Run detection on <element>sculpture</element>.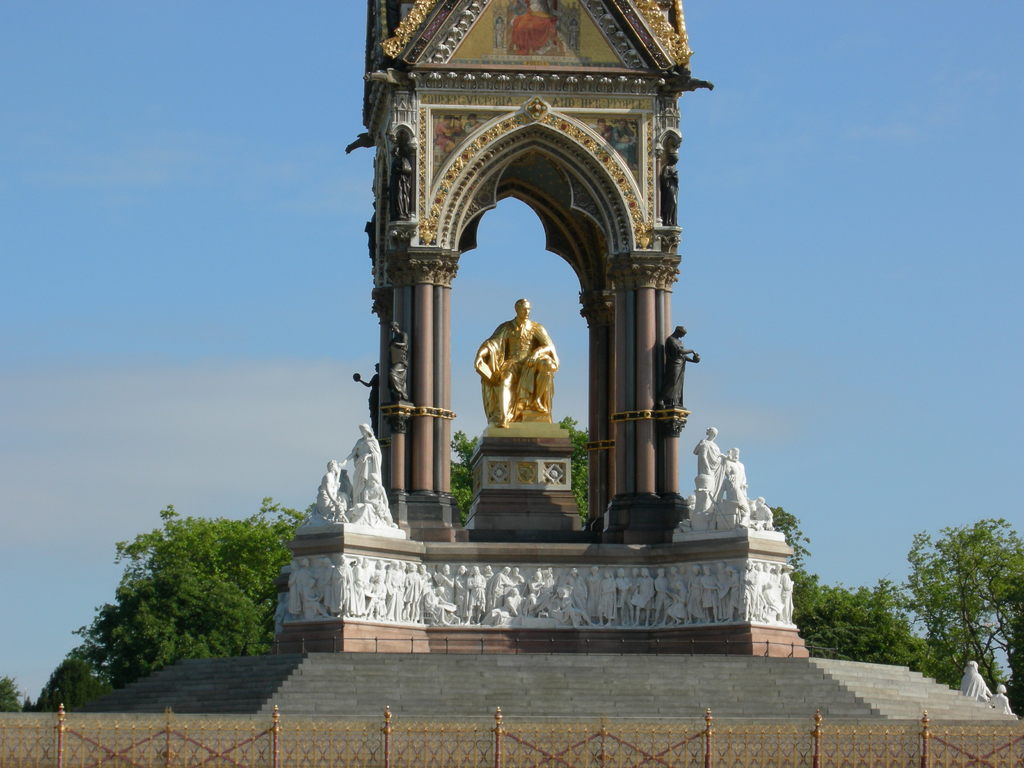
Result: {"x1": 527, "y1": 570, "x2": 546, "y2": 607}.
